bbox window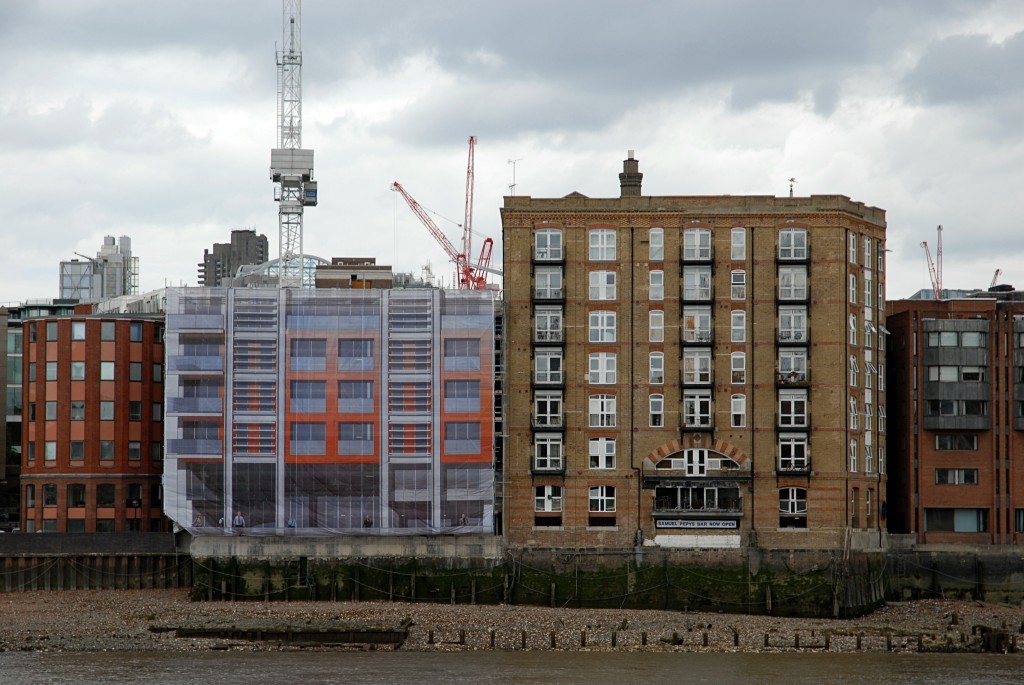
x1=70 y1=439 x2=86 y2=462
